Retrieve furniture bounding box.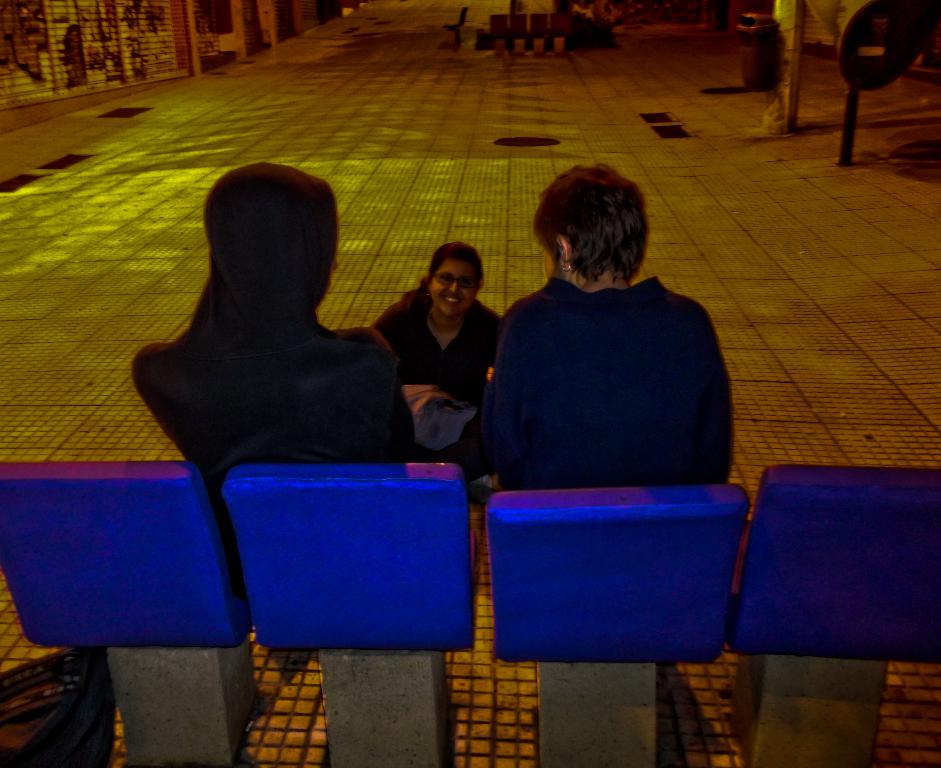
Bounding box: <region>550, 12, 570, 56</region>.
